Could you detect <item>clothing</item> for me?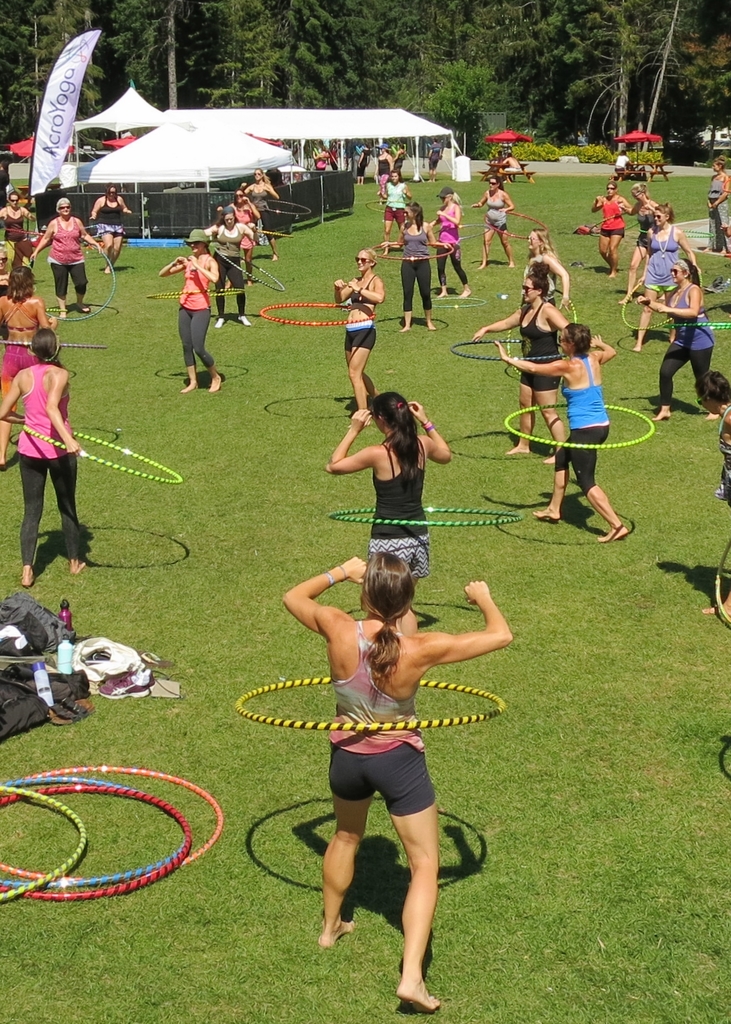
Detection result: x1=595 y1=194 x2=625 y2=241.
